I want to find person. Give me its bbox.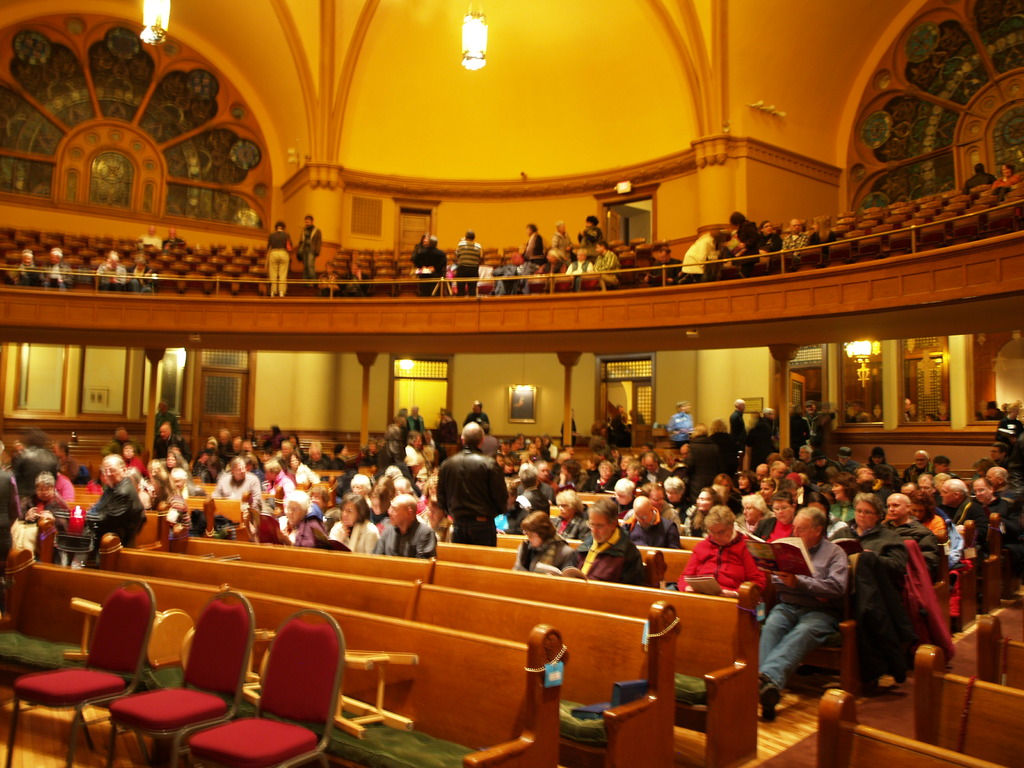
(left=346, top=262, right=371, bottom=296).
